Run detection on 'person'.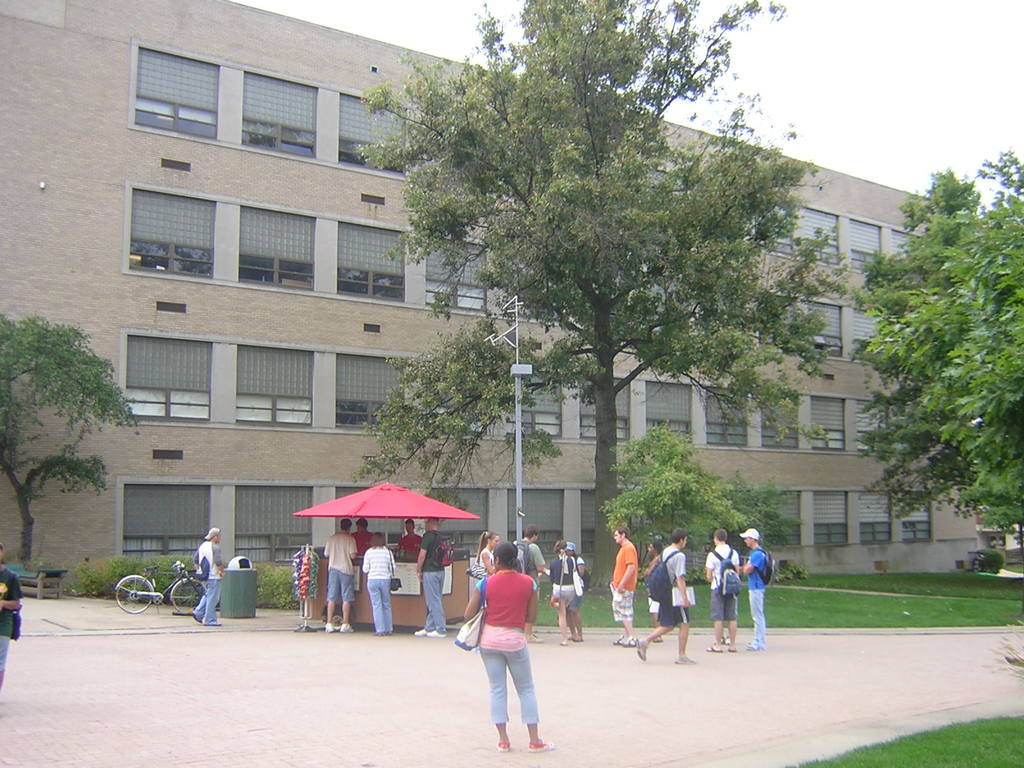
Result: {"x1": 364, "y1": 532, "x2": 397, "y2": 637}.
